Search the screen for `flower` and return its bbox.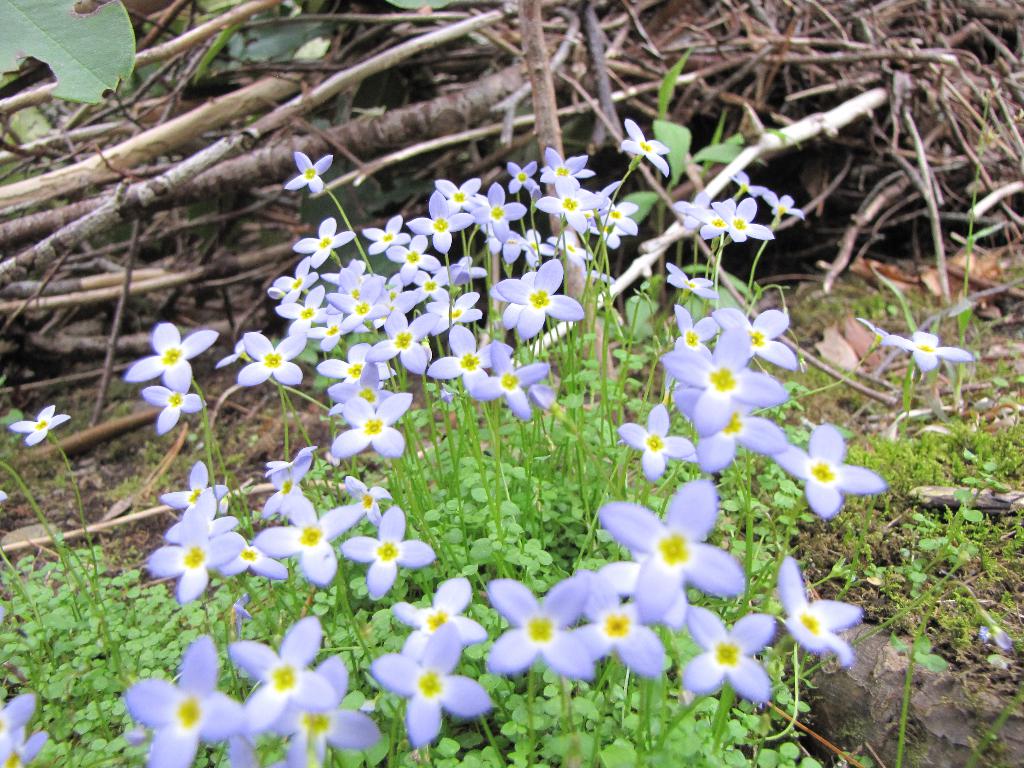
Found: bbox=[129, 634, 241, 767].
